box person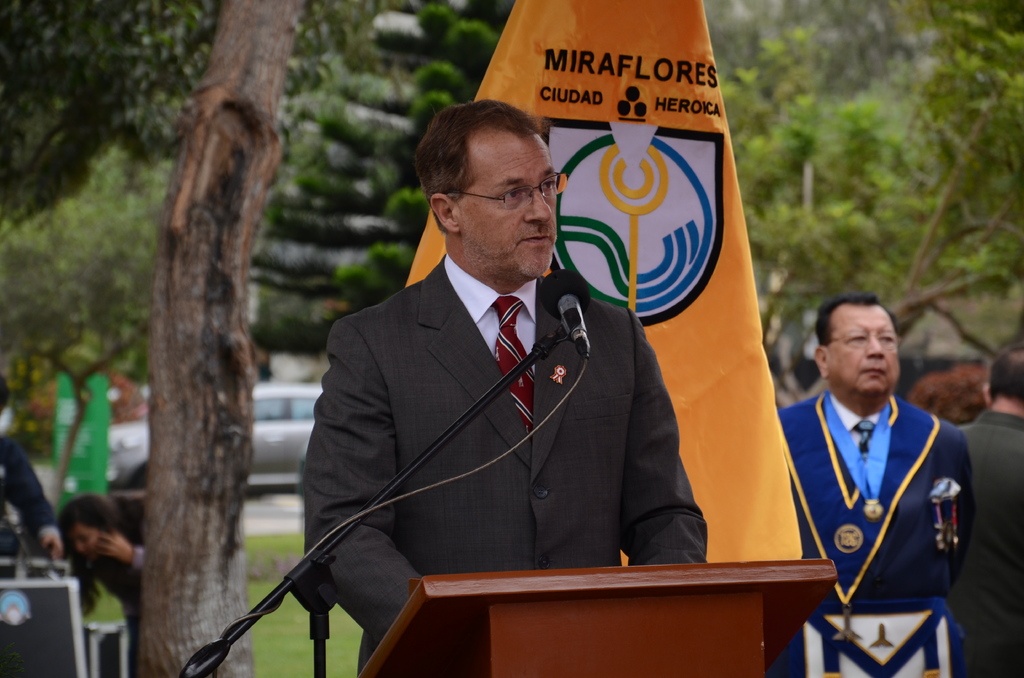
[x1=57, y1=492, x2=154, y2=677]
